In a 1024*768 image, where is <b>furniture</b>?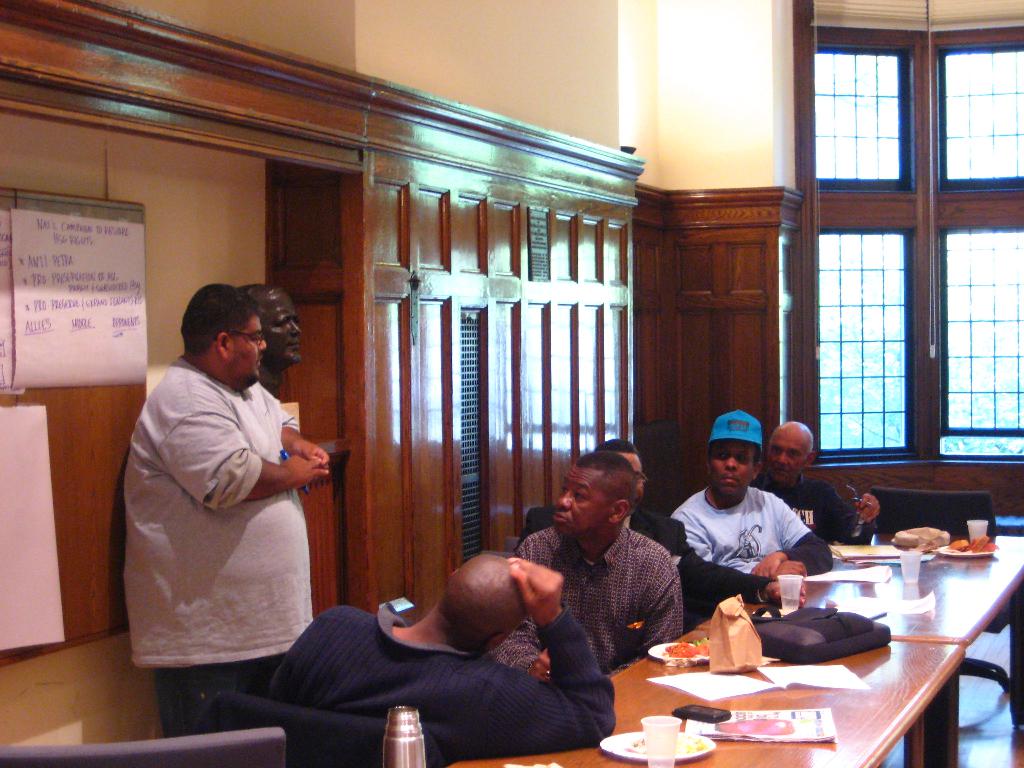
443/536/1023/767.
